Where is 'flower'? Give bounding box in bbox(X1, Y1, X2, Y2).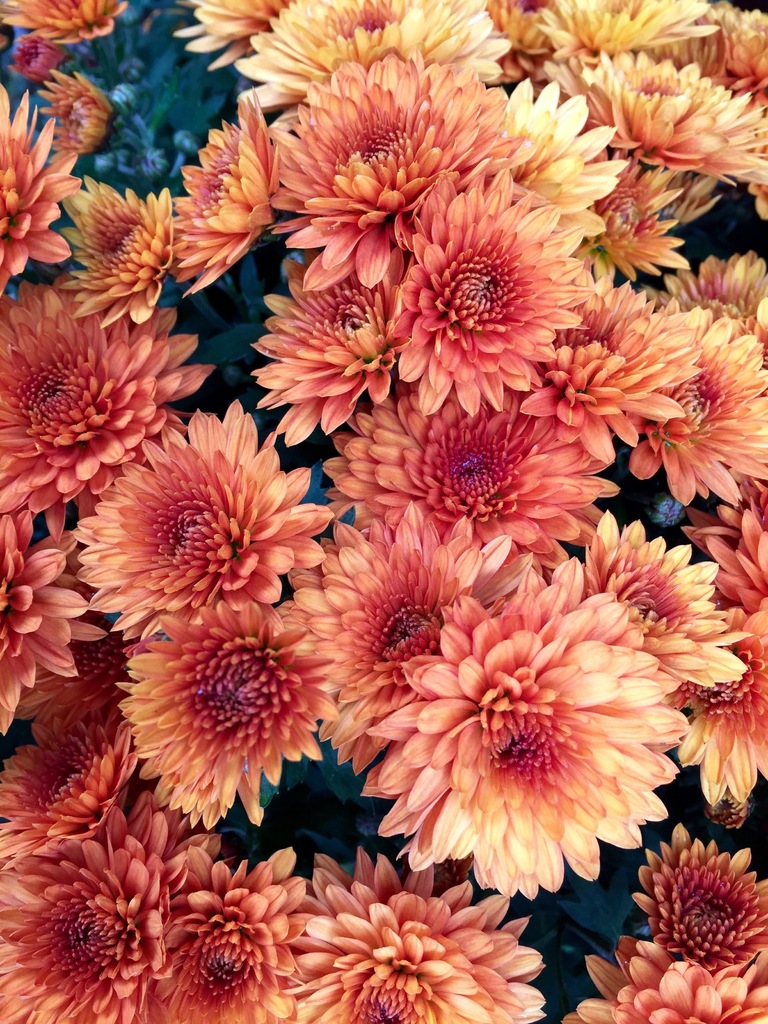
bbox(256, 54, 520, 243).
